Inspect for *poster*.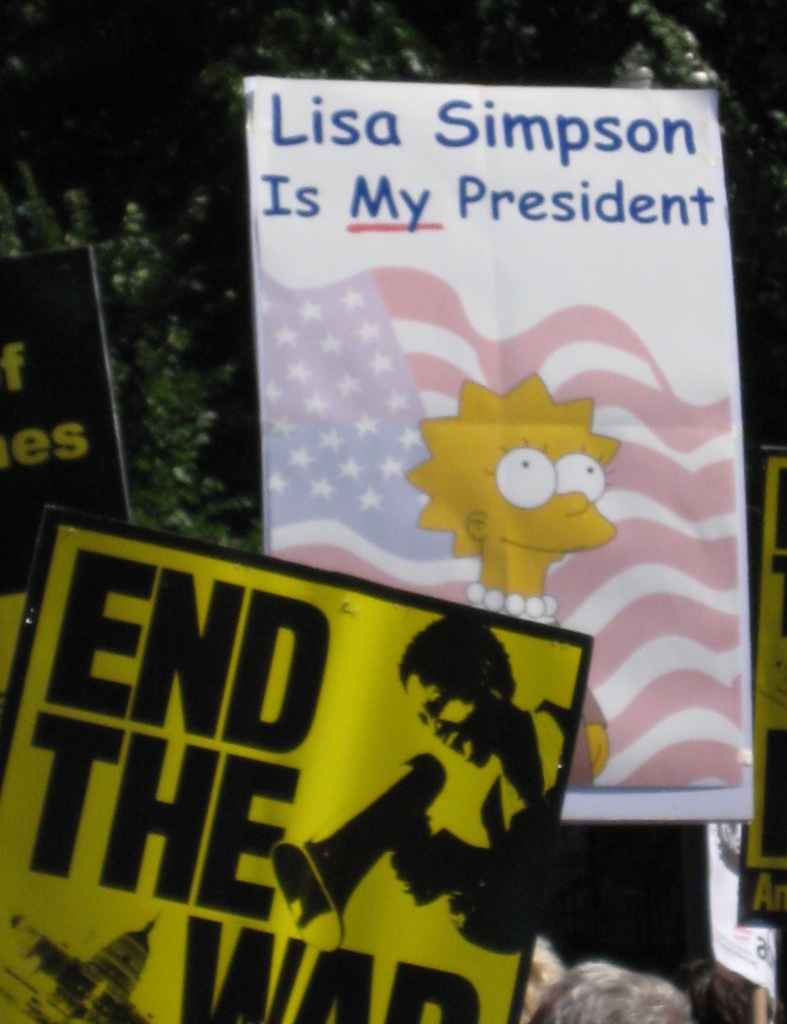
Inspection: bbox=[235, 75, 759, 820].
